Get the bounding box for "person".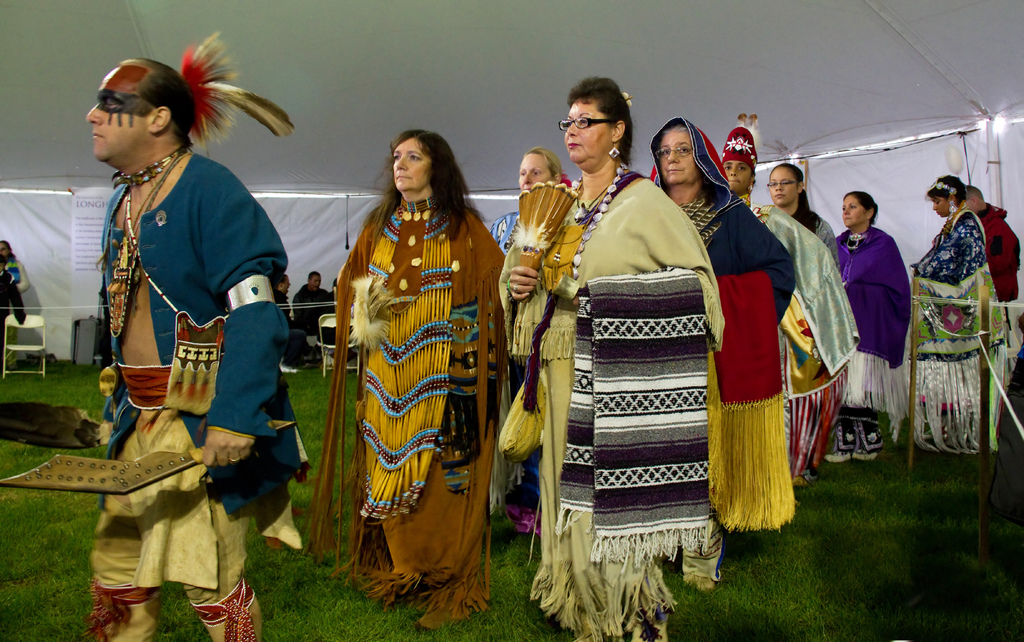
x1=0, y1=236, x2=20, y2=323.
